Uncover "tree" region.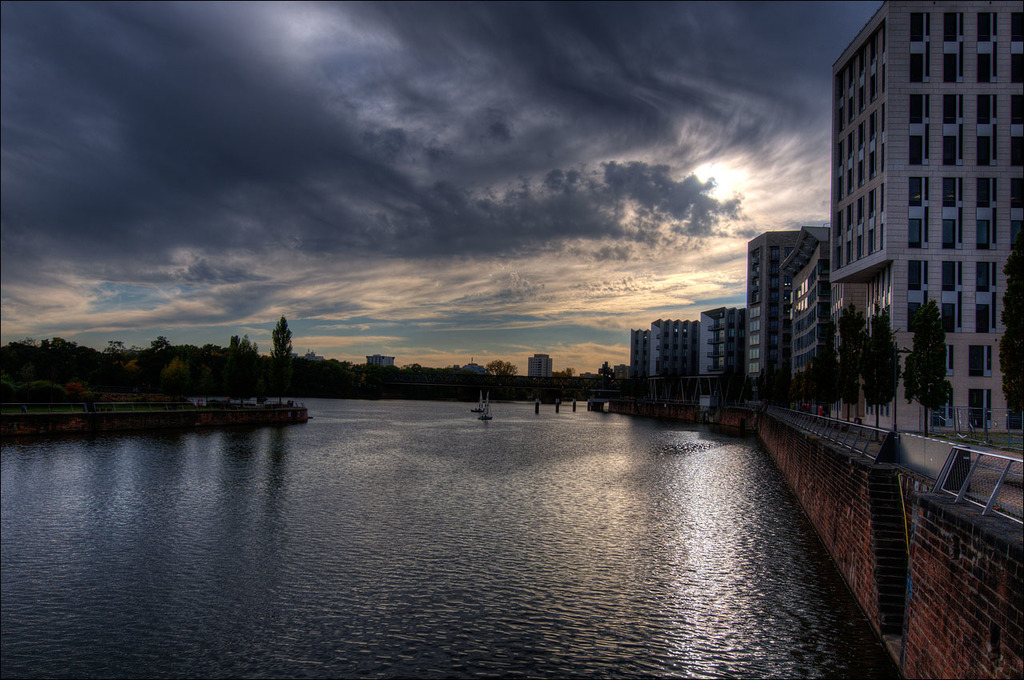
Uncovered: (482, 357, 517, 373).
